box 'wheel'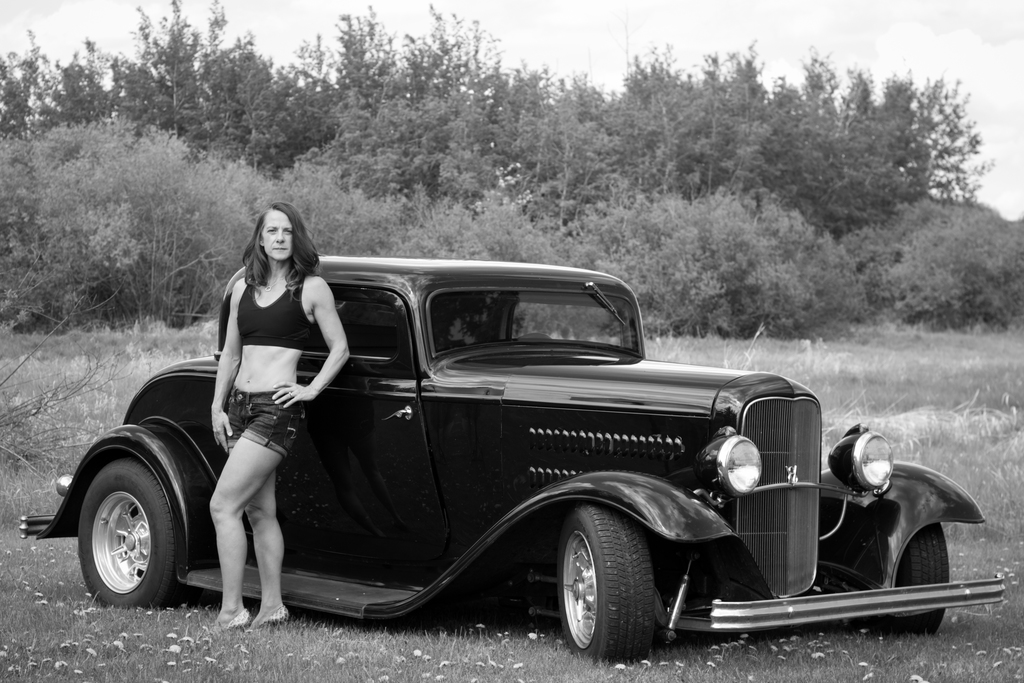
region(554, 499, 683, 664)
